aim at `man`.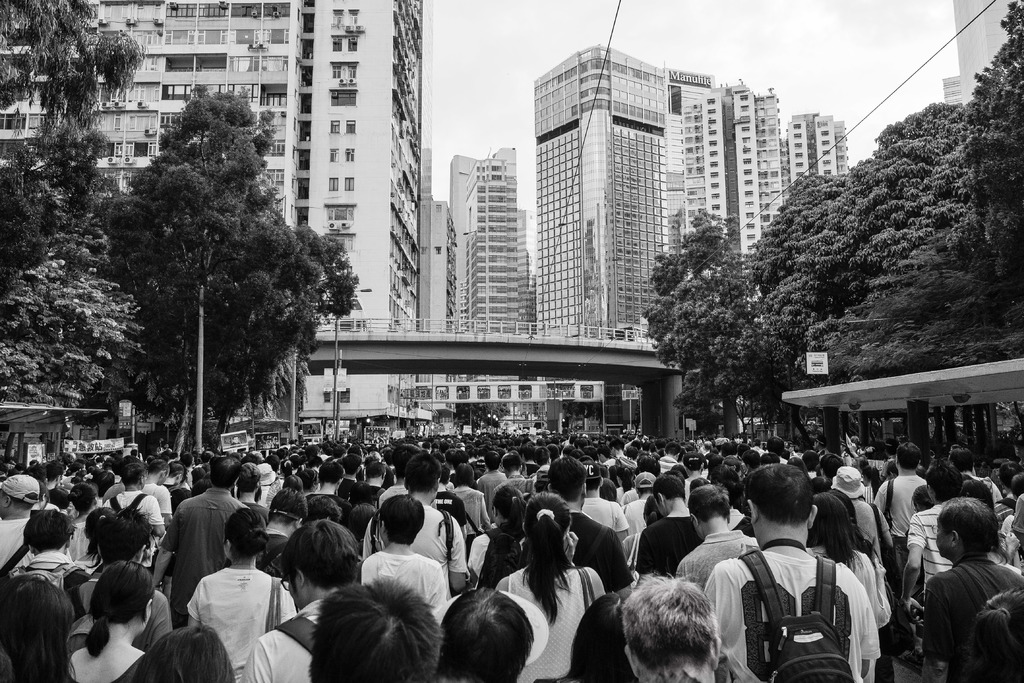
Aimed at [left=922, top=498, right=1023, bottom=682].
